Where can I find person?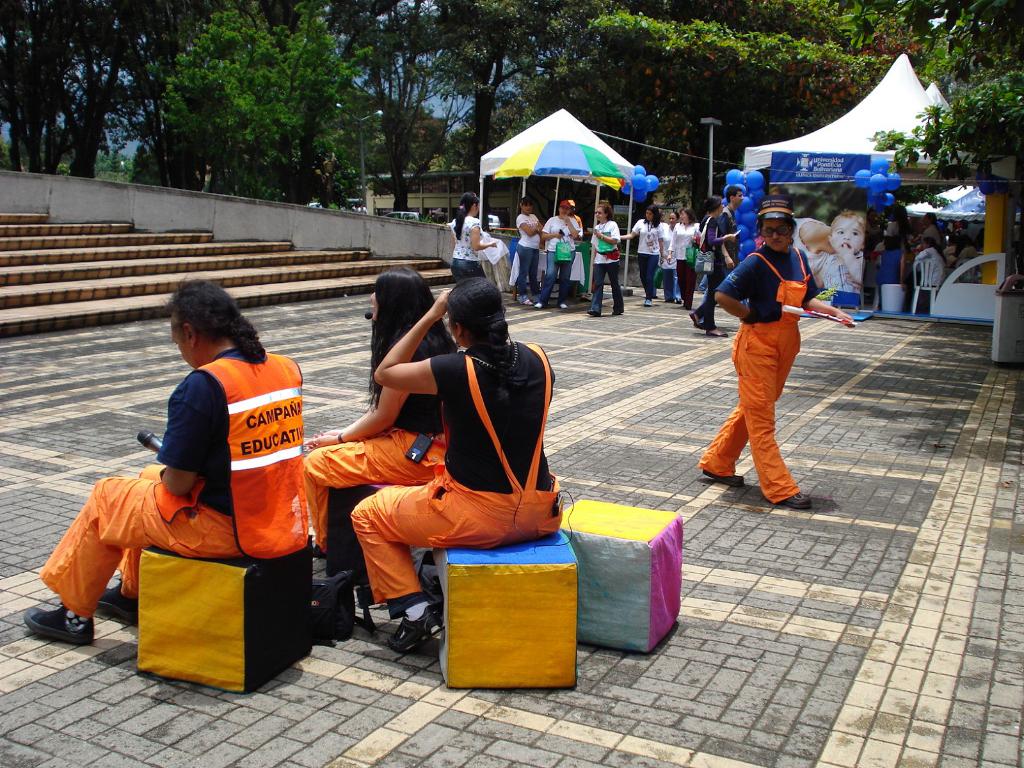
You can find it at 668:204:694:304.
